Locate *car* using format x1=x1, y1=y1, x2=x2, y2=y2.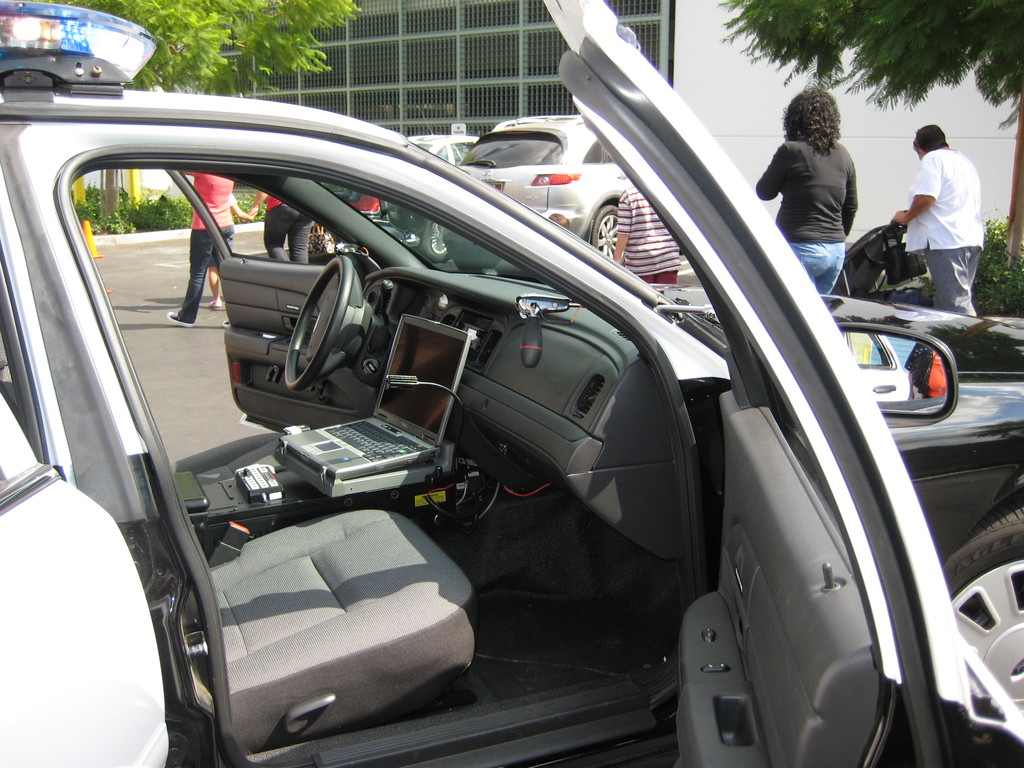
x1=402, y1=127, x2=483, y2=164.
